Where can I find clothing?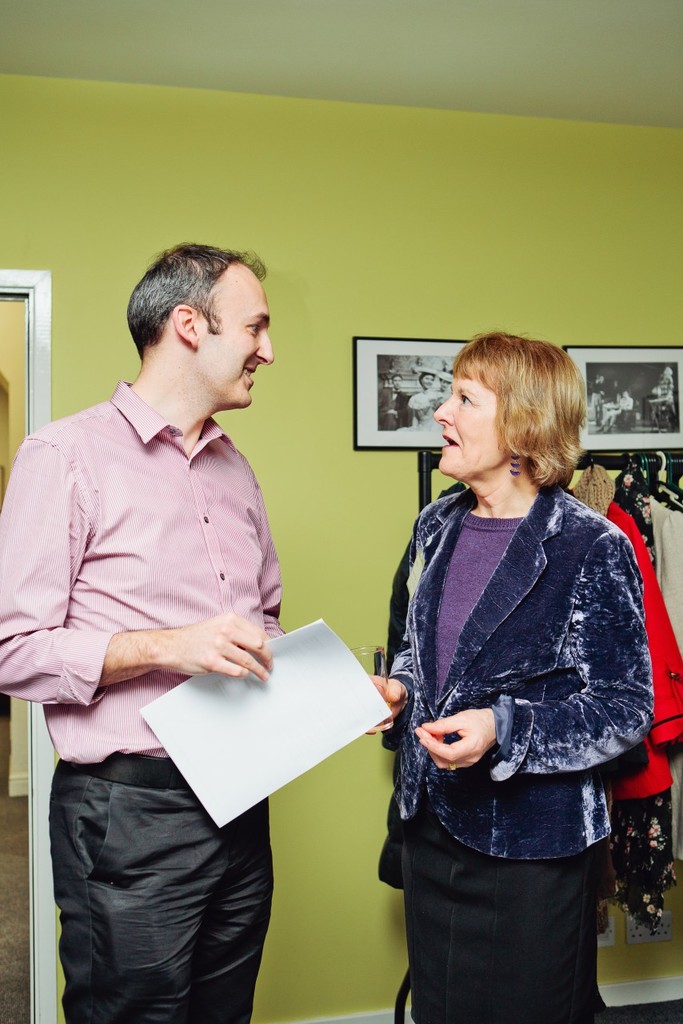
You can find it at 0,381,284,1023.
